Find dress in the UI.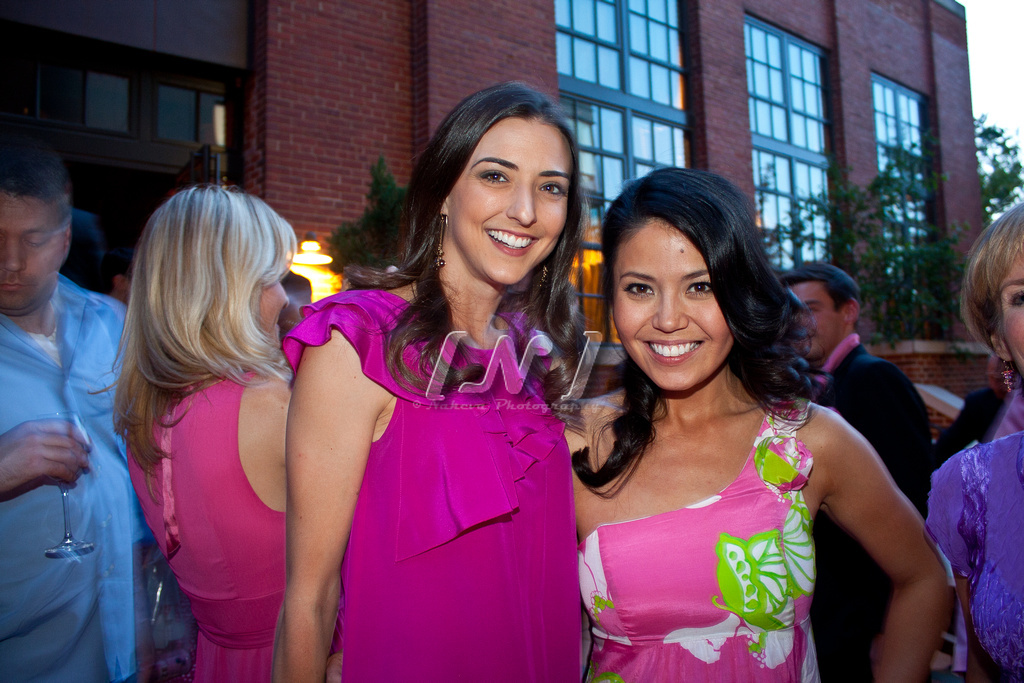
UI element at (576,391,816,682).
